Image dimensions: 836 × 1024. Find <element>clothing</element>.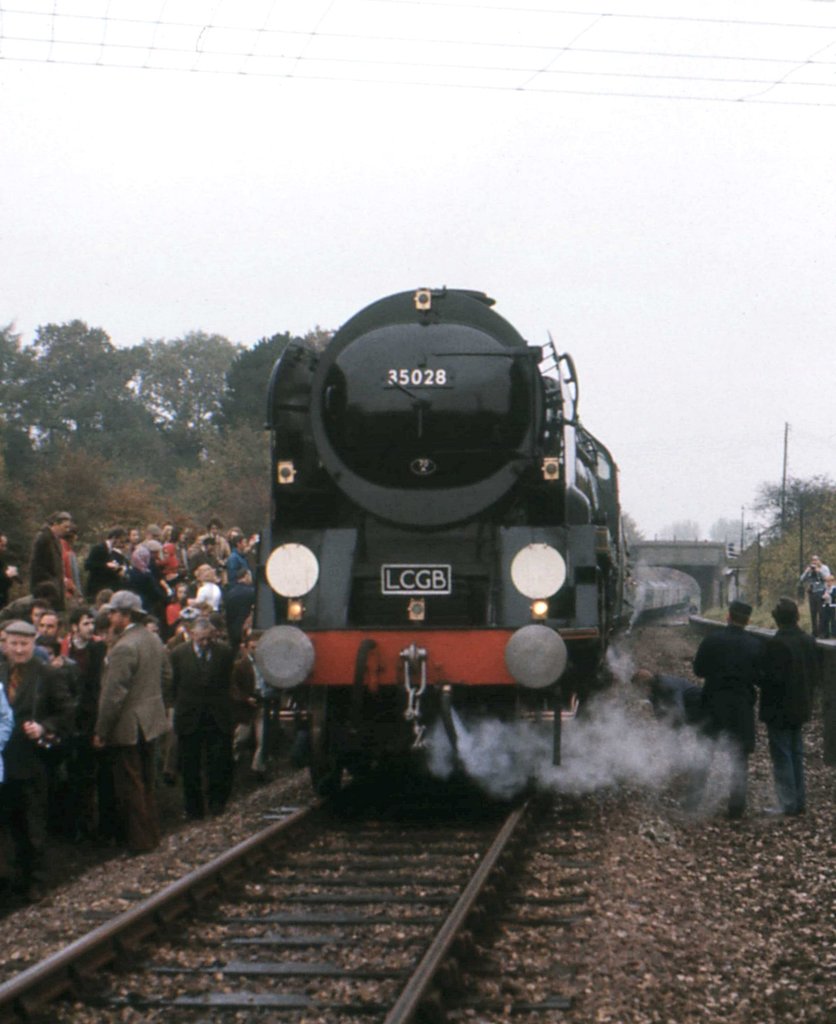
box(0, 660, 67, 874).
